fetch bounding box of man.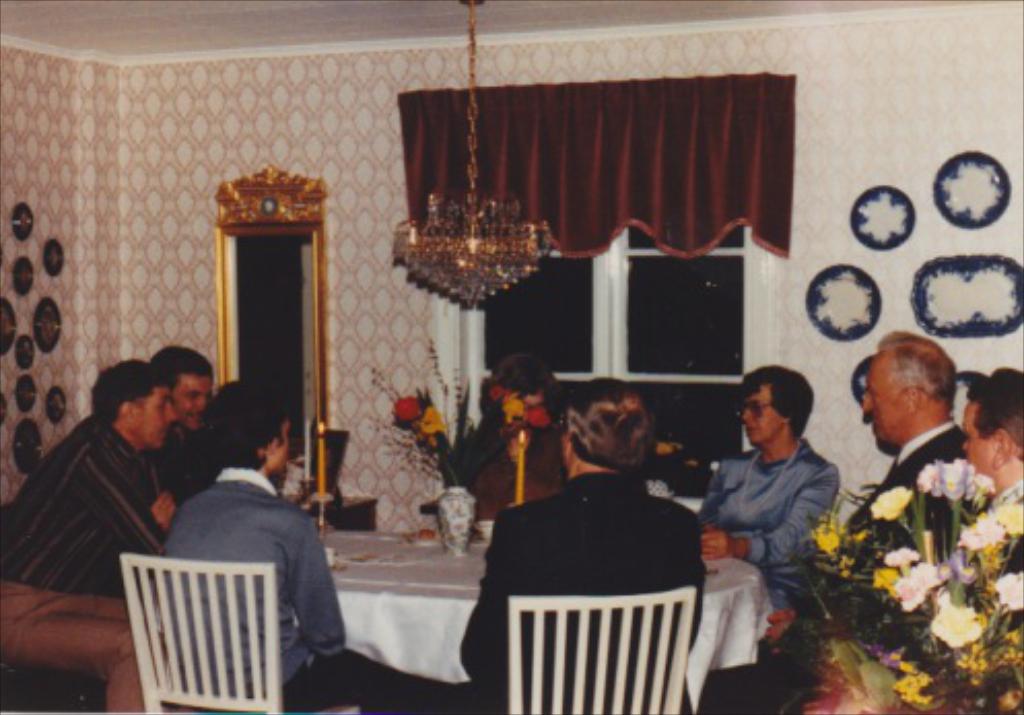
Bbox: Rect(146, 344, 218, 443).
